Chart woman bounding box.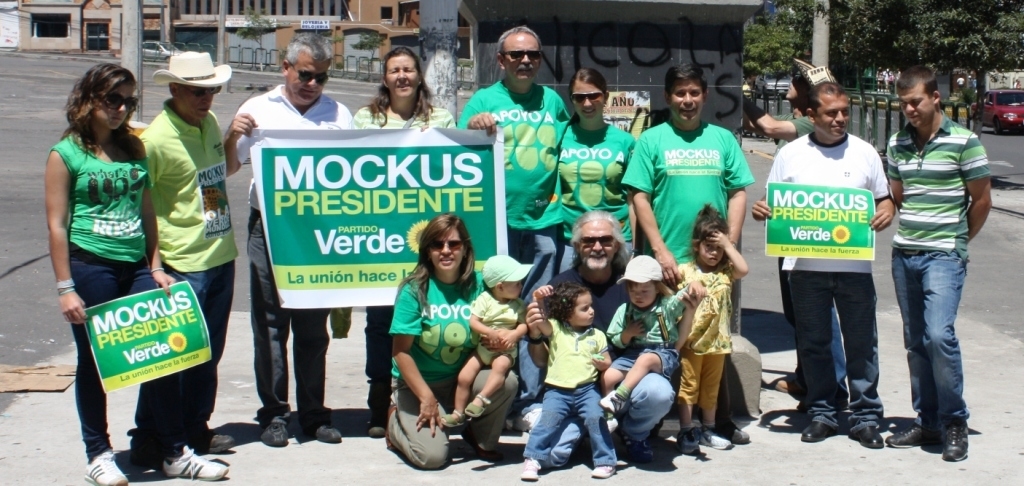
Charted: region(346, 43, 458, 432).
